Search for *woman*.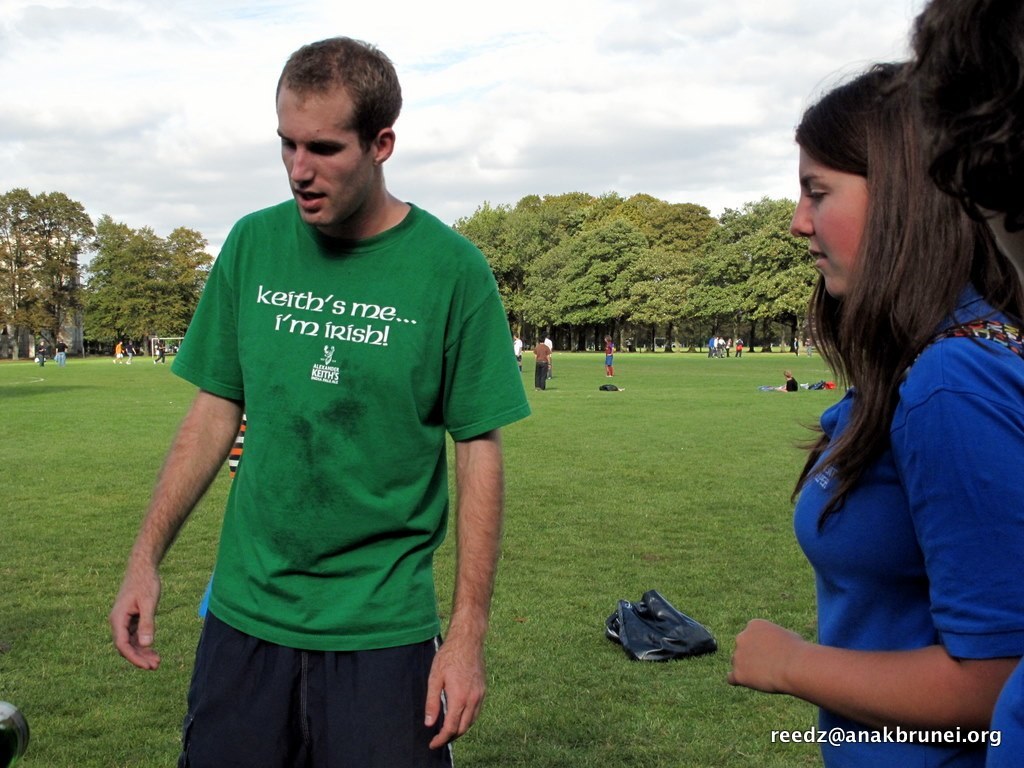
Found at <bbox>753, 47, 1023, 748</bbox>.
